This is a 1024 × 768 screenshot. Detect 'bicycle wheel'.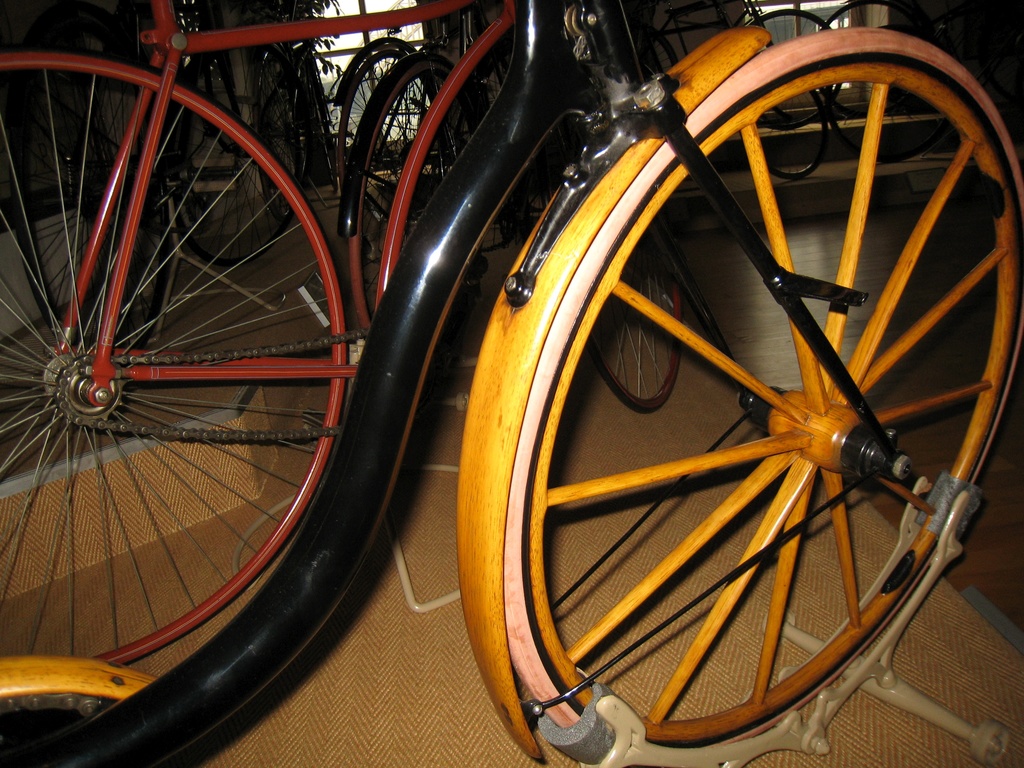
region(879, 22, 931, 173).
